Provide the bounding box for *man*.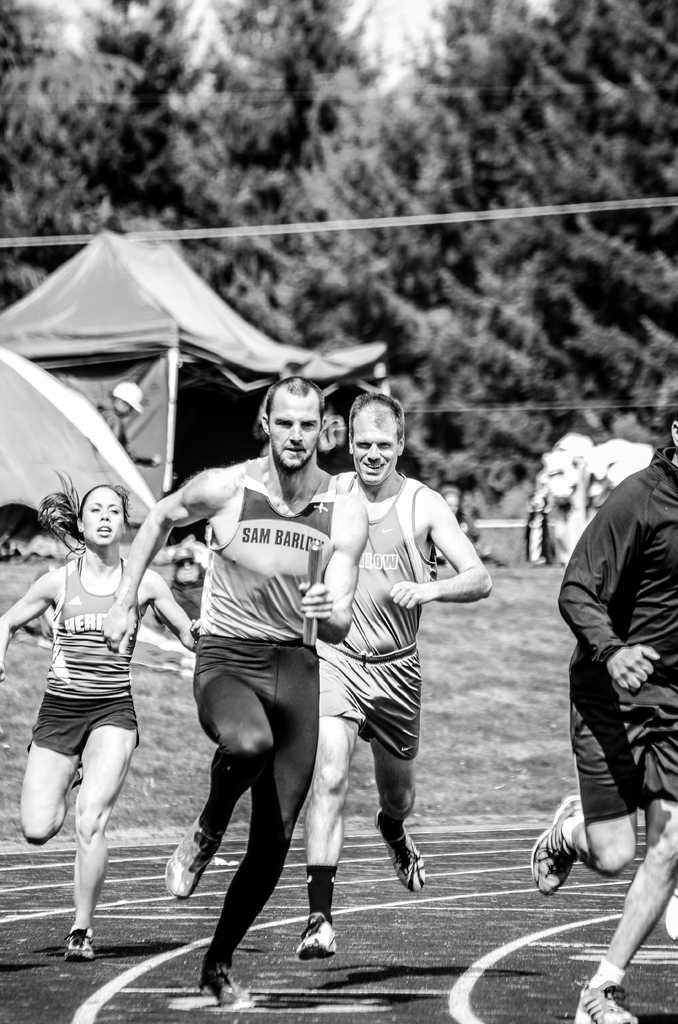
detection(102, 372, 367, 1005).
